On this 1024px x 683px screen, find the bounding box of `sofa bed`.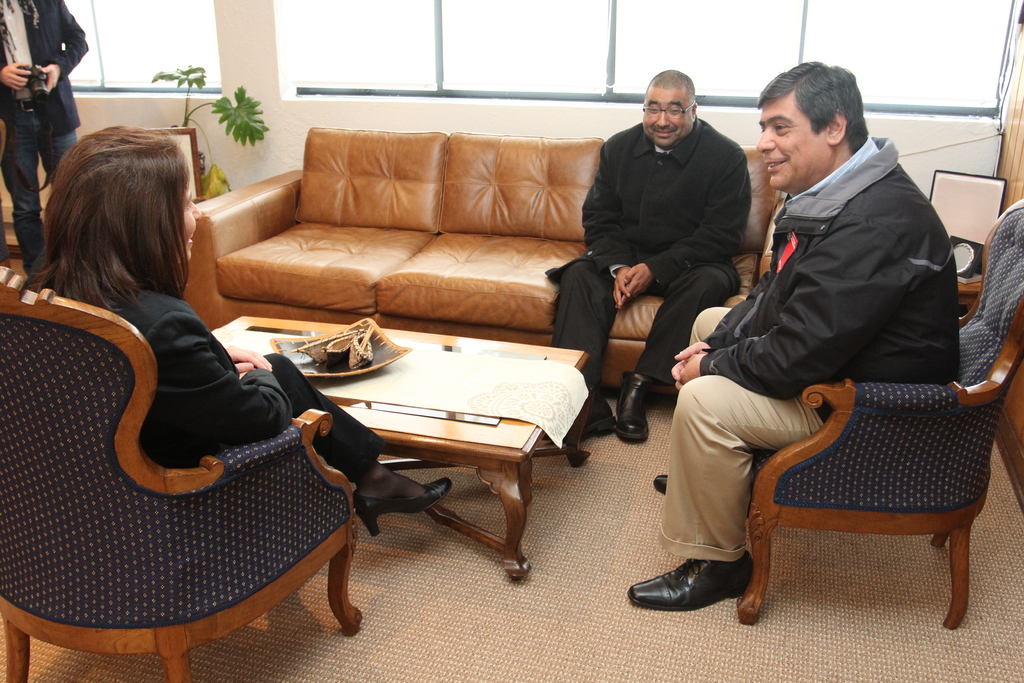
Bounding box: <region>190, 120, 782, 396</region>.
